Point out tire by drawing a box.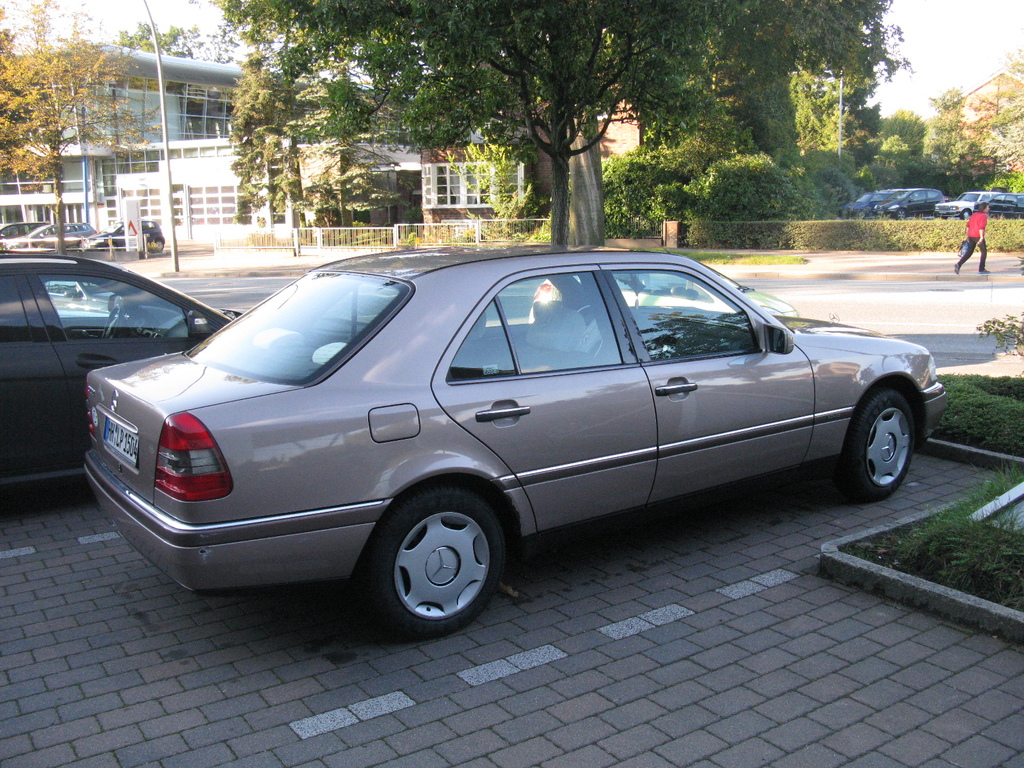
region(355, 479, 513, 644).
